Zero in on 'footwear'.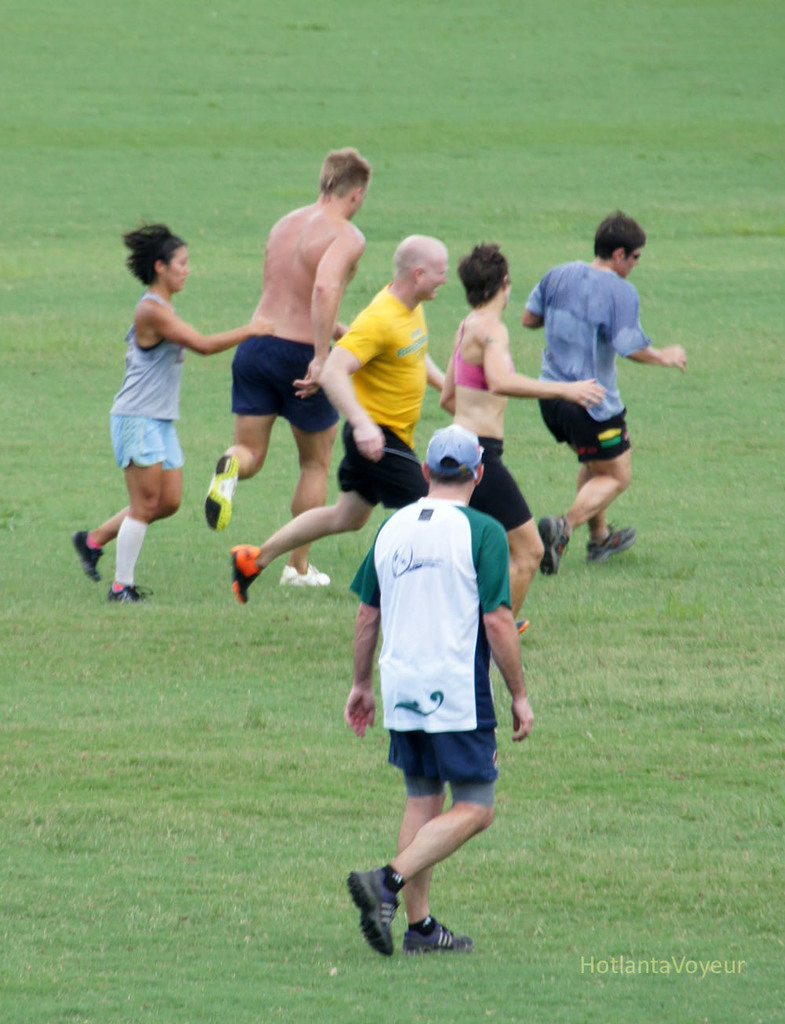
Zeroed in: {"left": 392, "top": 909, "right": 479, "bottom": 953}.
